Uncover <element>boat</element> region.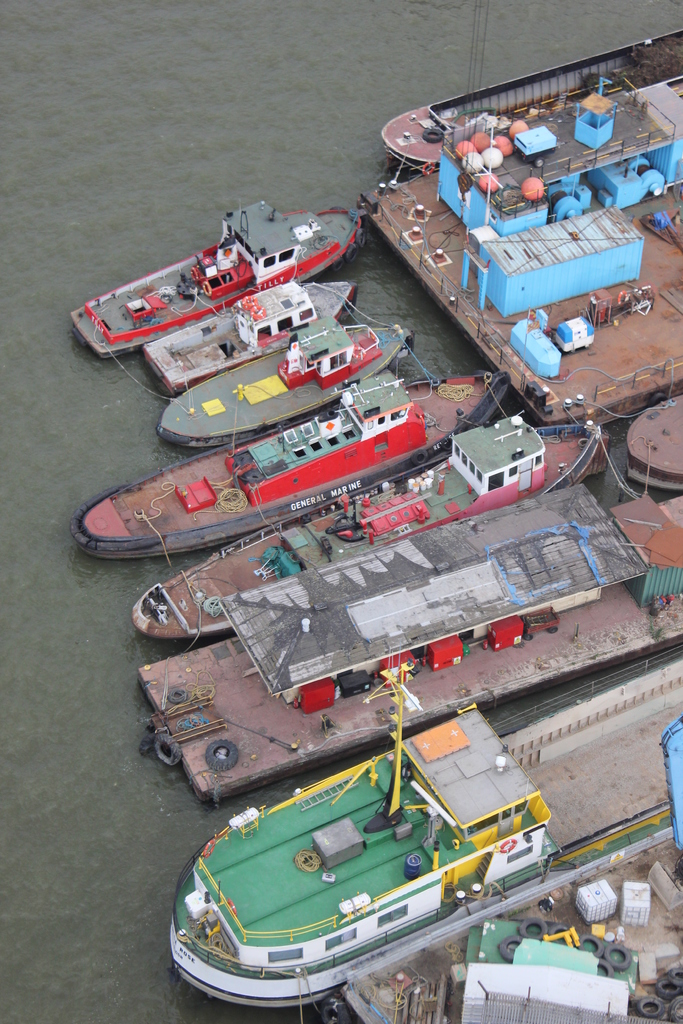
Uncovered: box(167, 631, 682, 1009).
